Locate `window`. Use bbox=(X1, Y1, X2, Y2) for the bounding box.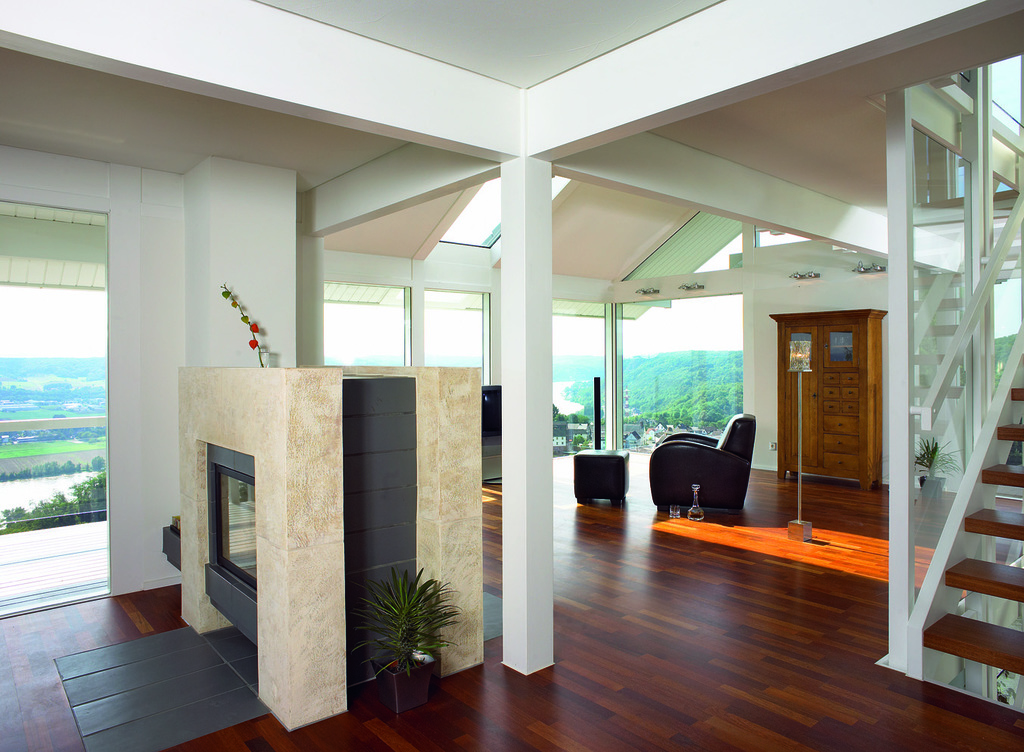
bbox=(618, 294, 740, 449).
